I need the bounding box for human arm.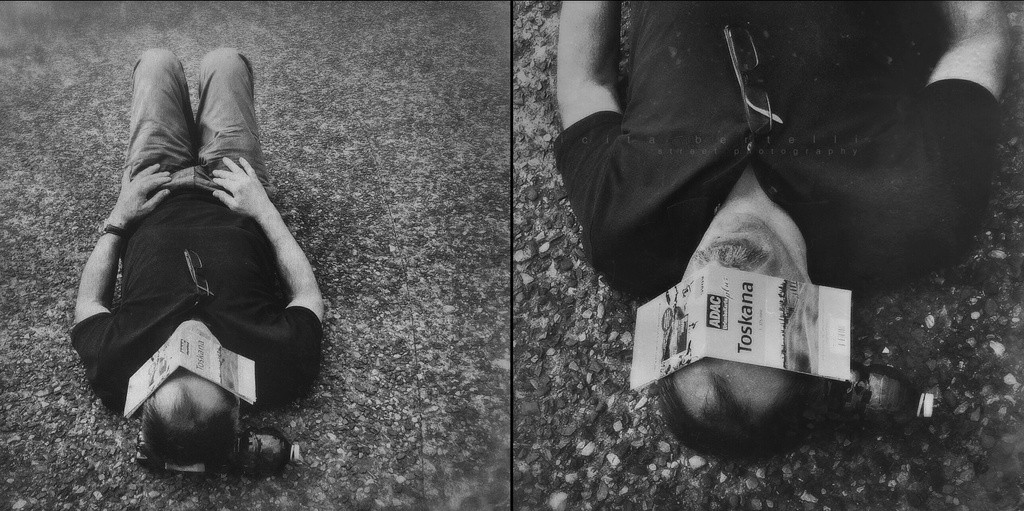
Here it is: (left=879, top=0, right=1023, bottom=273).
